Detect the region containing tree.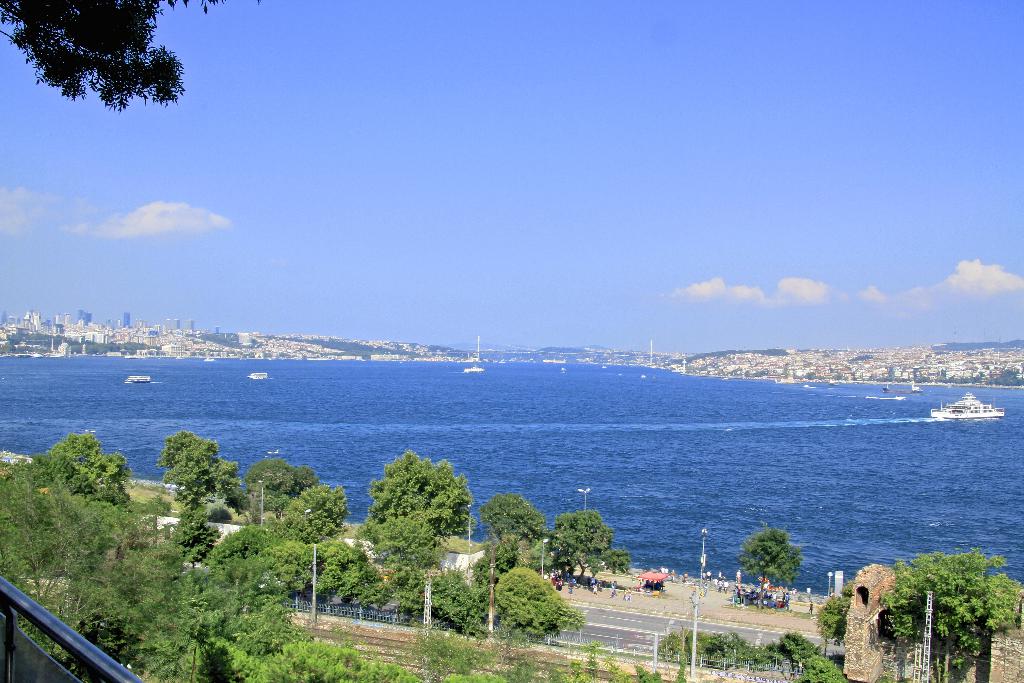
crop(489, 563, 565, 646).
